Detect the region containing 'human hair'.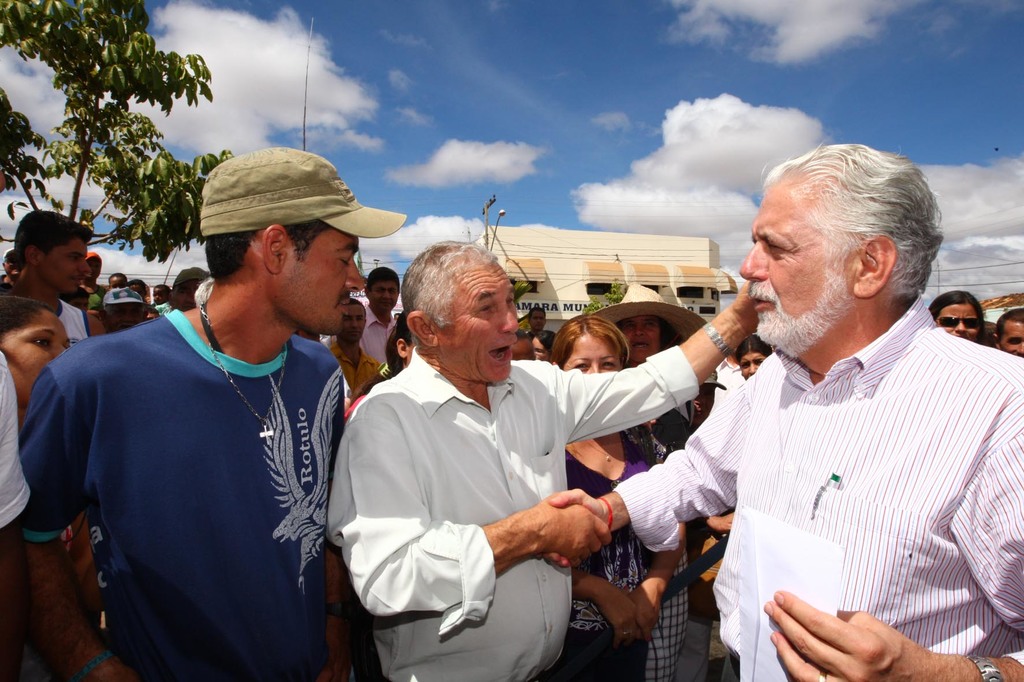
rect(396, 308, 413, 345).
